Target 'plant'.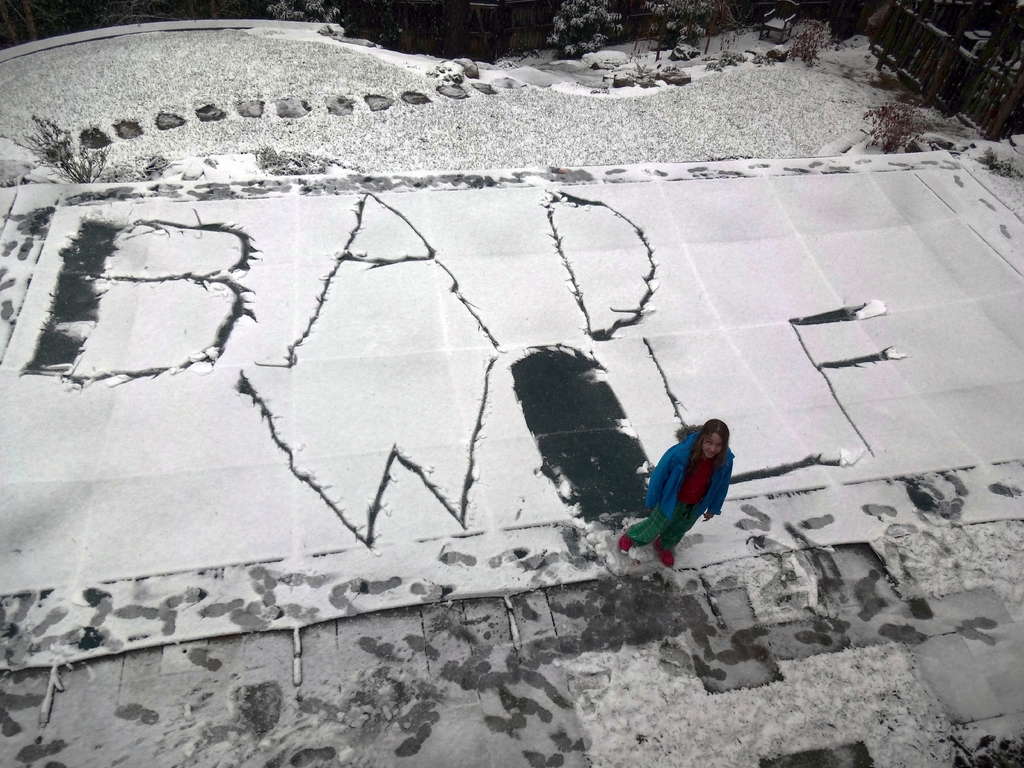
Target region: bbox=[852, 97, 930, 152].
